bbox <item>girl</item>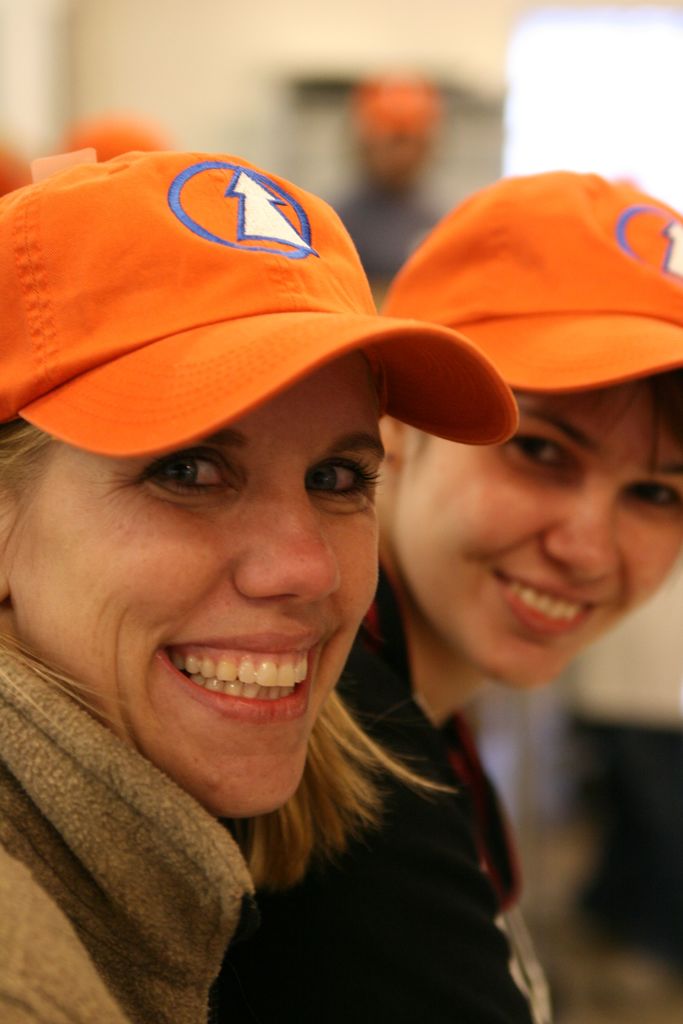
{"left": 0, "top": 152, "right": 454, "bottom": 1023}
